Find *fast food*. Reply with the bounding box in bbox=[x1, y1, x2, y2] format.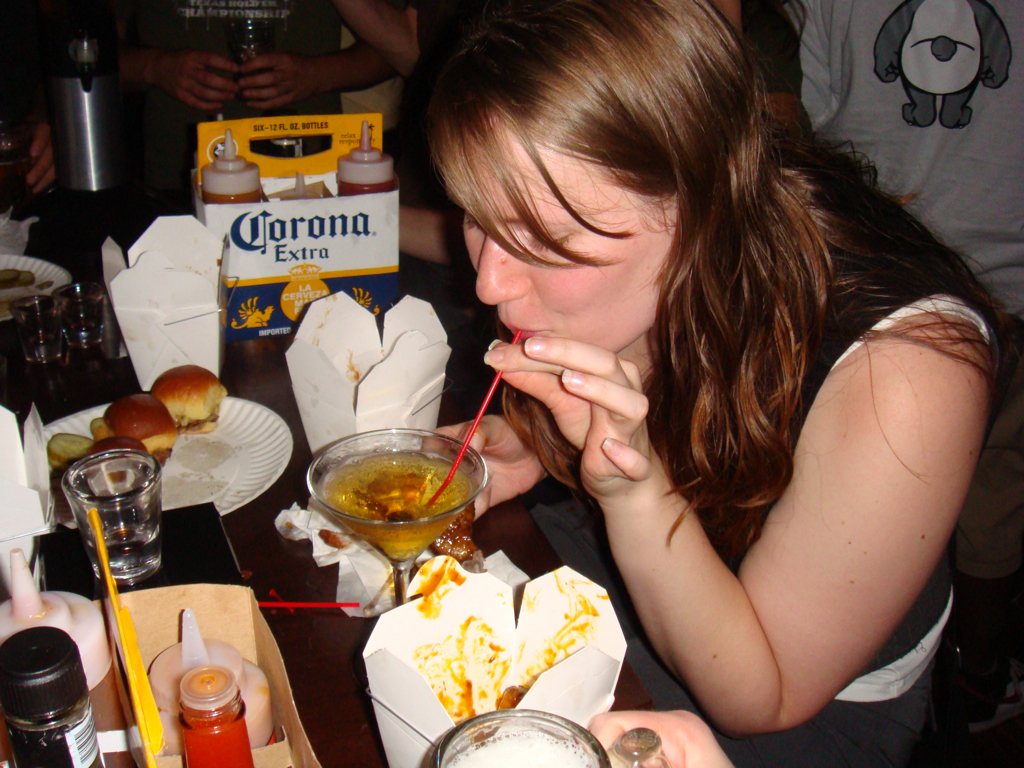
bbox=[484, 685, 519, 727].
